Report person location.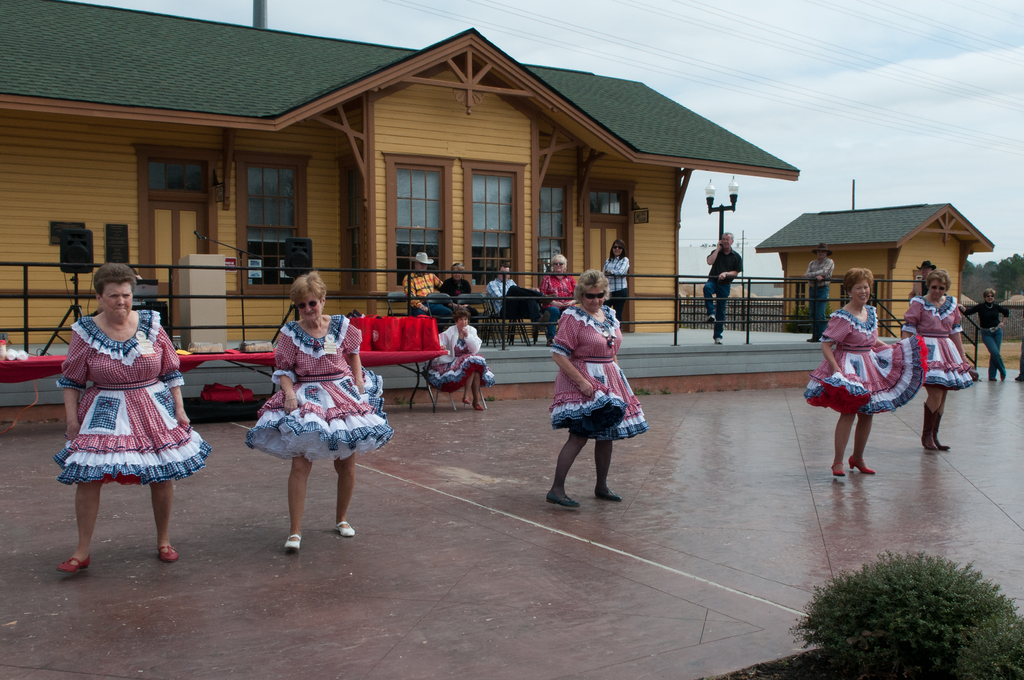
Report: rect(899, 274, 973, 443).
